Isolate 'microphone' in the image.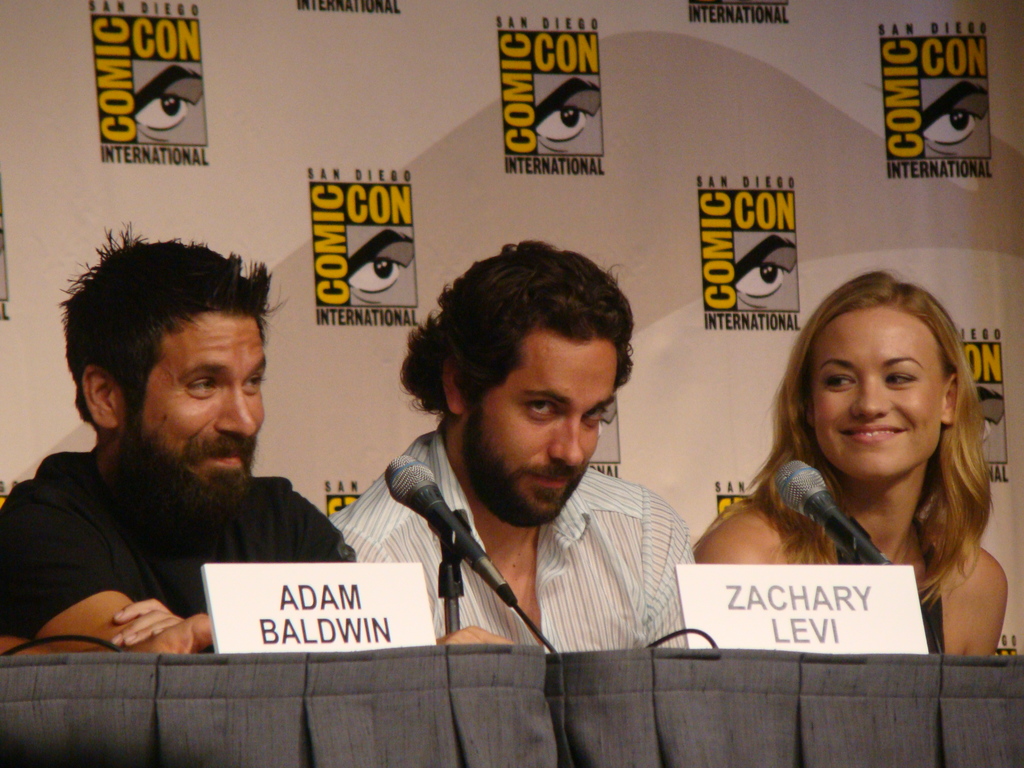
Isolated region: box(380, 447, 493, 572).
